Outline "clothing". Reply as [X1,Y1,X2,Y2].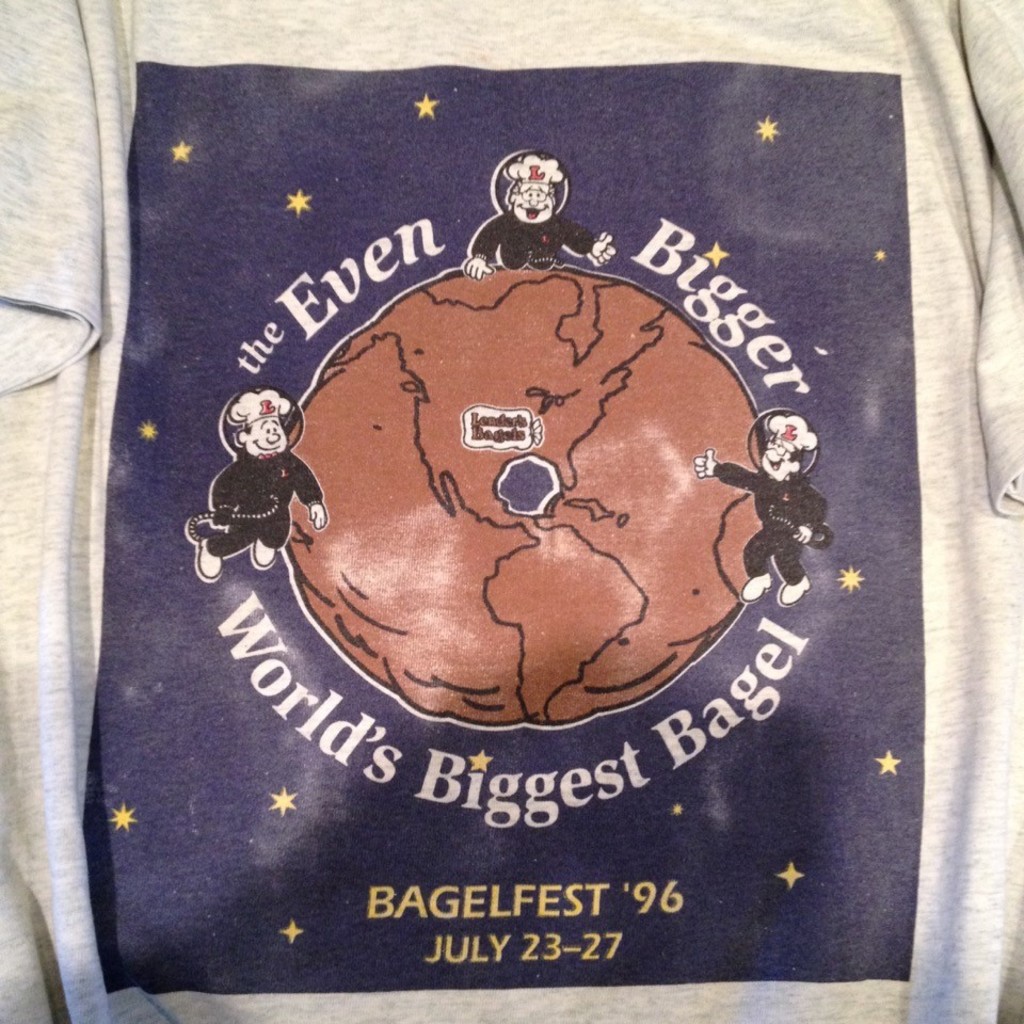
[32,57,966,942].
